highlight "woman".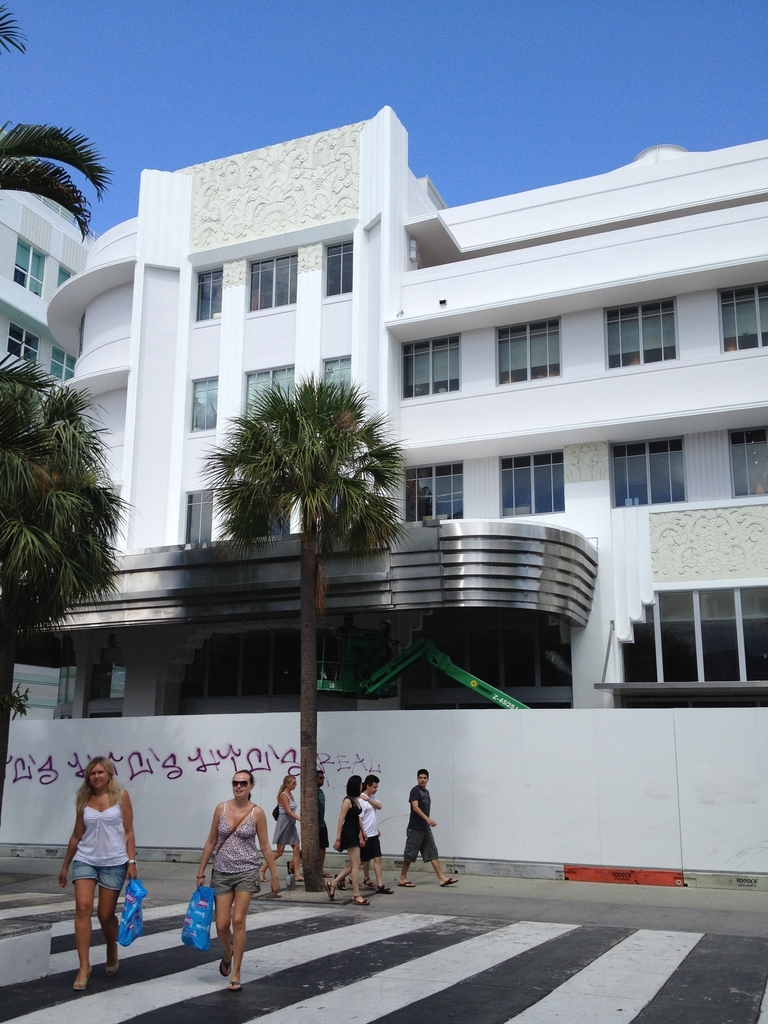
Highlighted region: x1=199 y1=769 x2=286 y2=986.
